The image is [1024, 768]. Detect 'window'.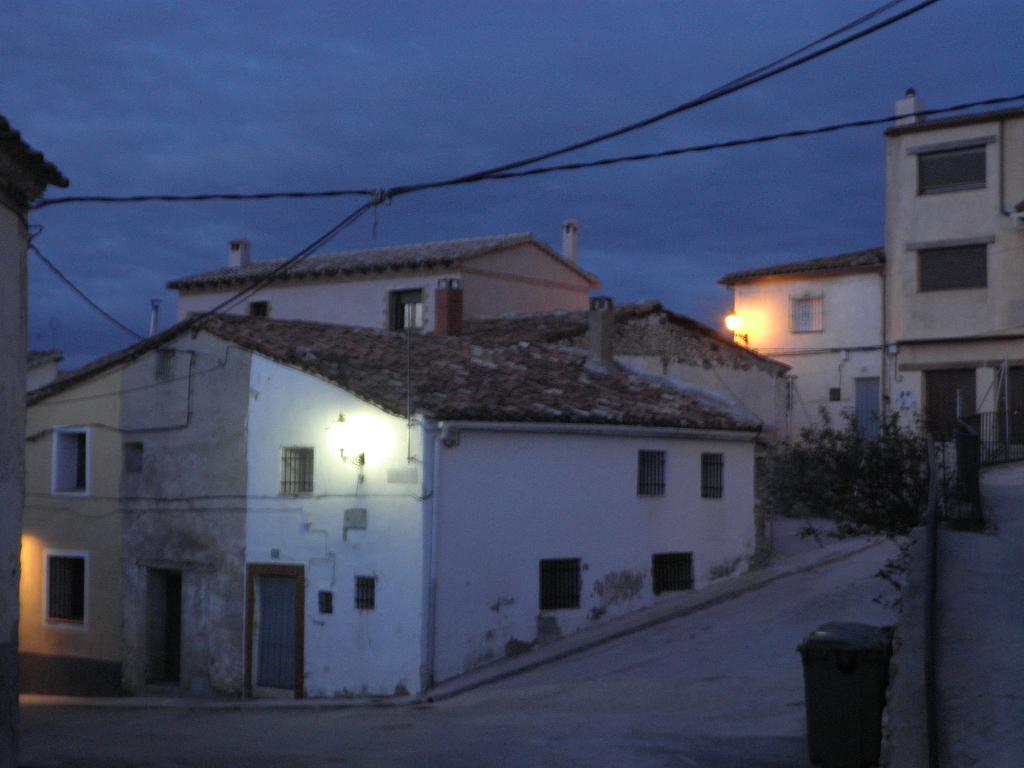
Detection: pyautogui.locateOnScreen(51, 430, 91, 500).
